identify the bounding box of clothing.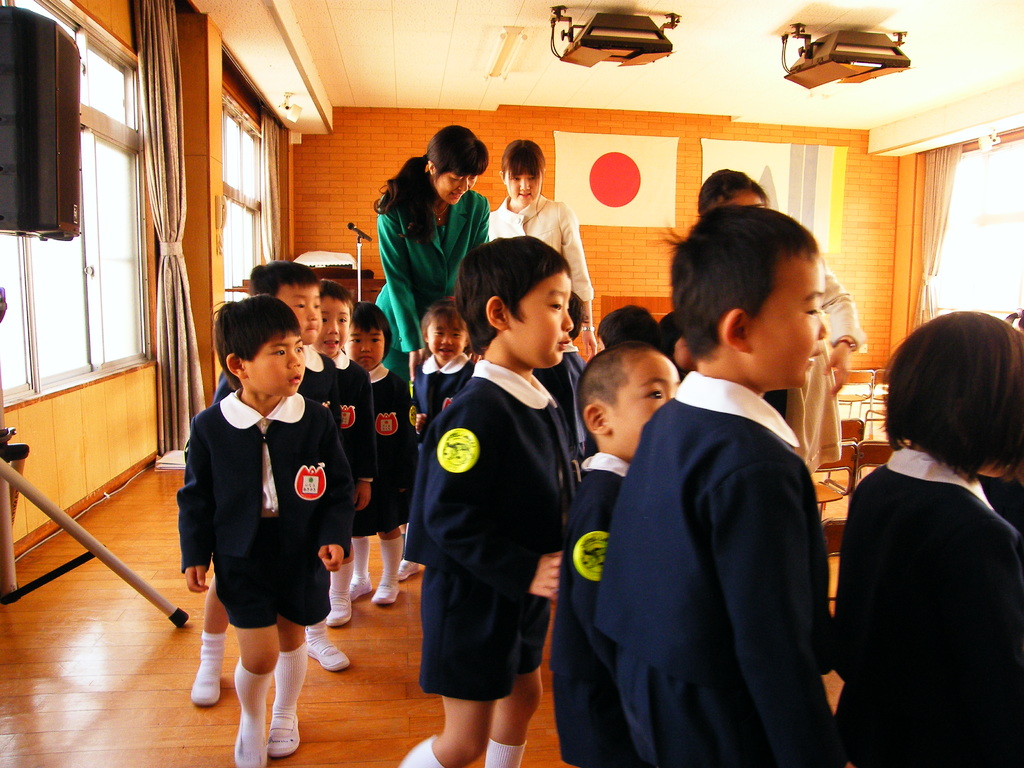
Rect(374, 355, 415, 531).
